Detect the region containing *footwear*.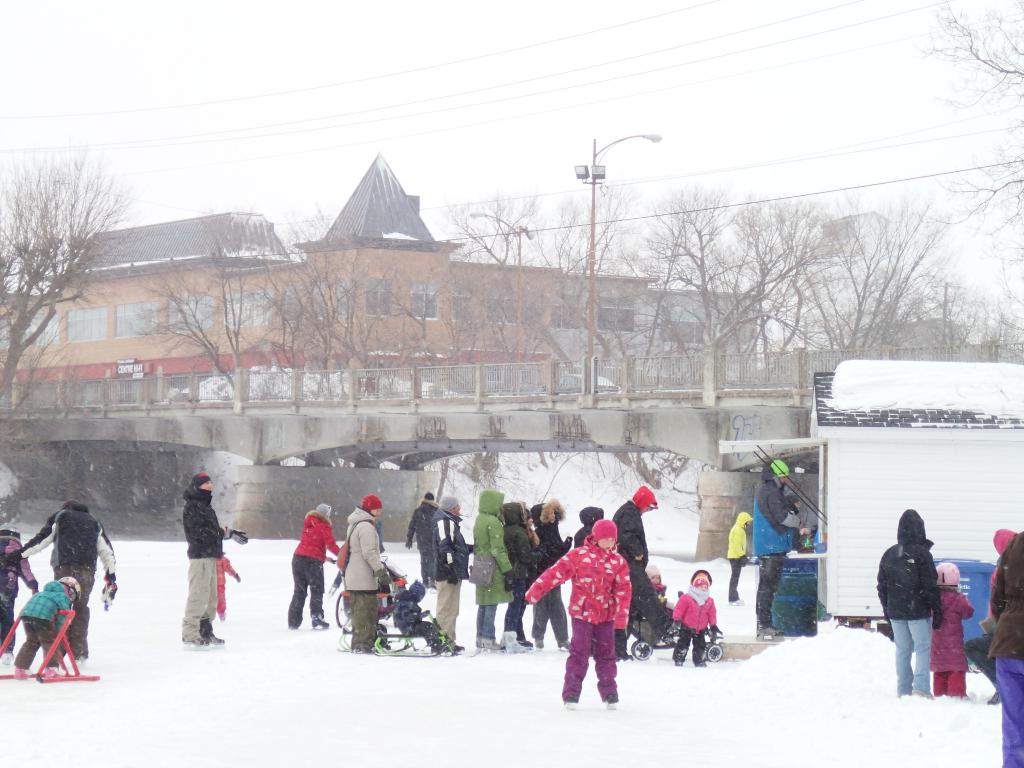
941, 691, 947, 693.
